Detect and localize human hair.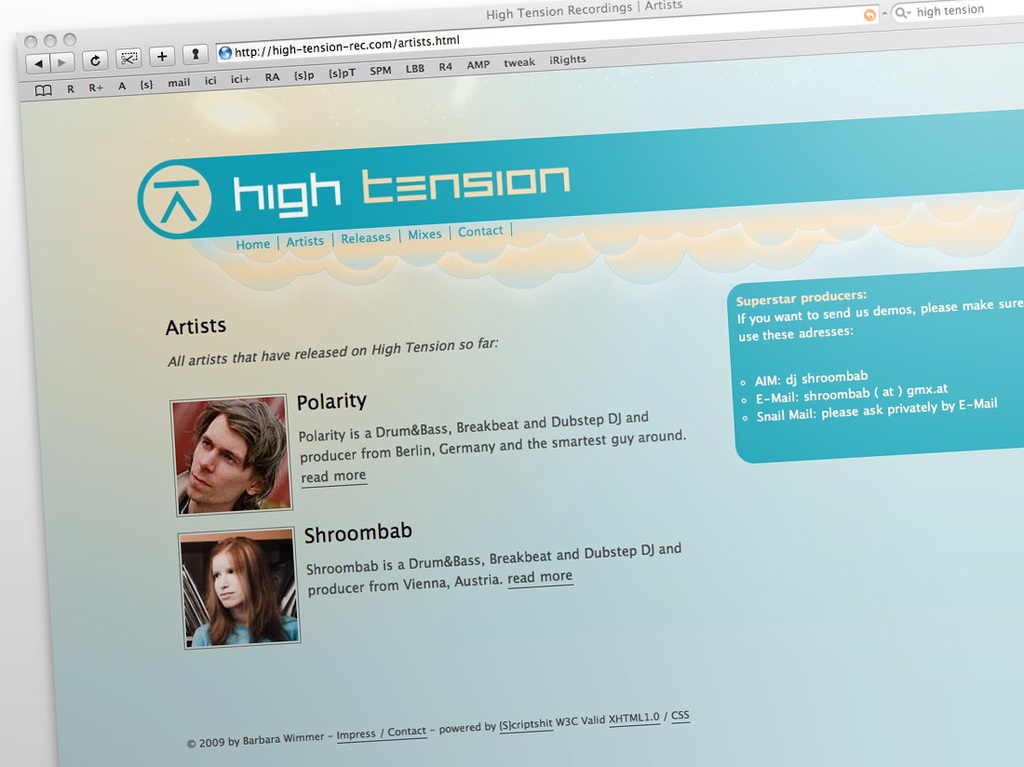
Localized at <bbox>187, 399, 287, 498</bbox>.
